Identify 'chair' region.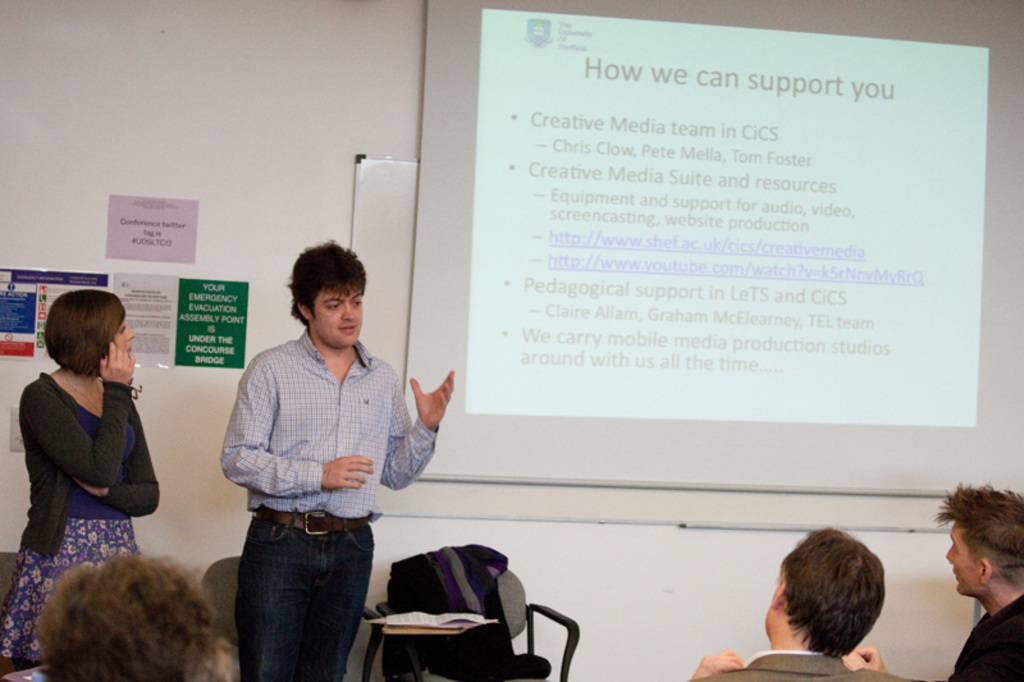
Region: l=0, t=546, r=20, b=604.
